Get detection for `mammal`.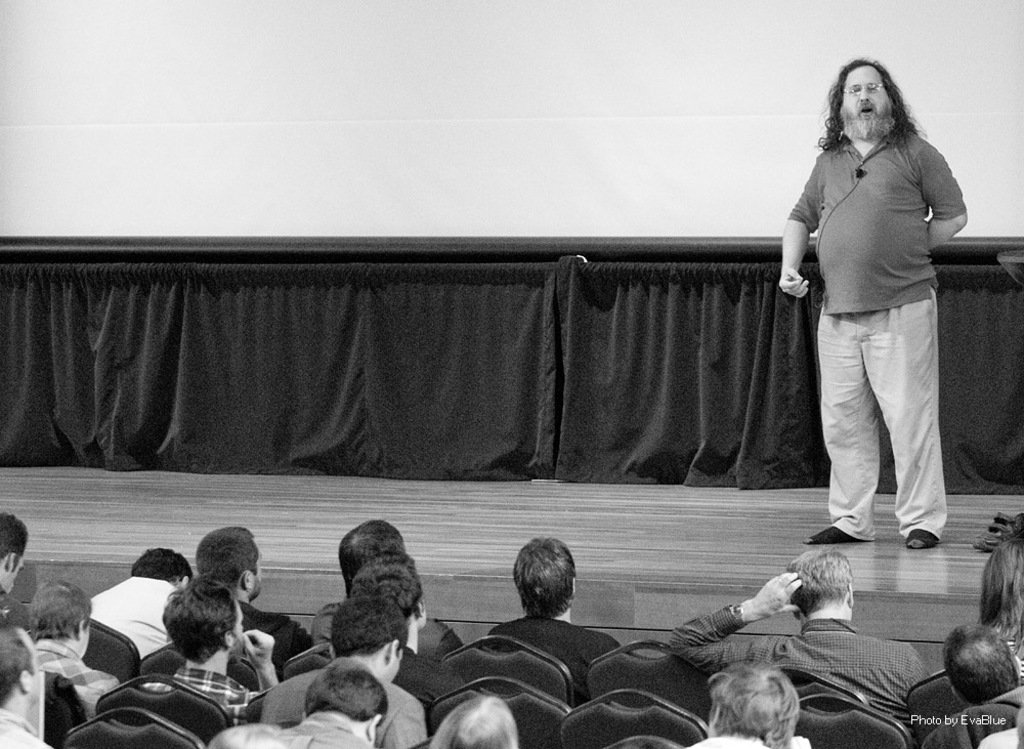
Detection: left=0, top=619, right=55, bottom=748.
